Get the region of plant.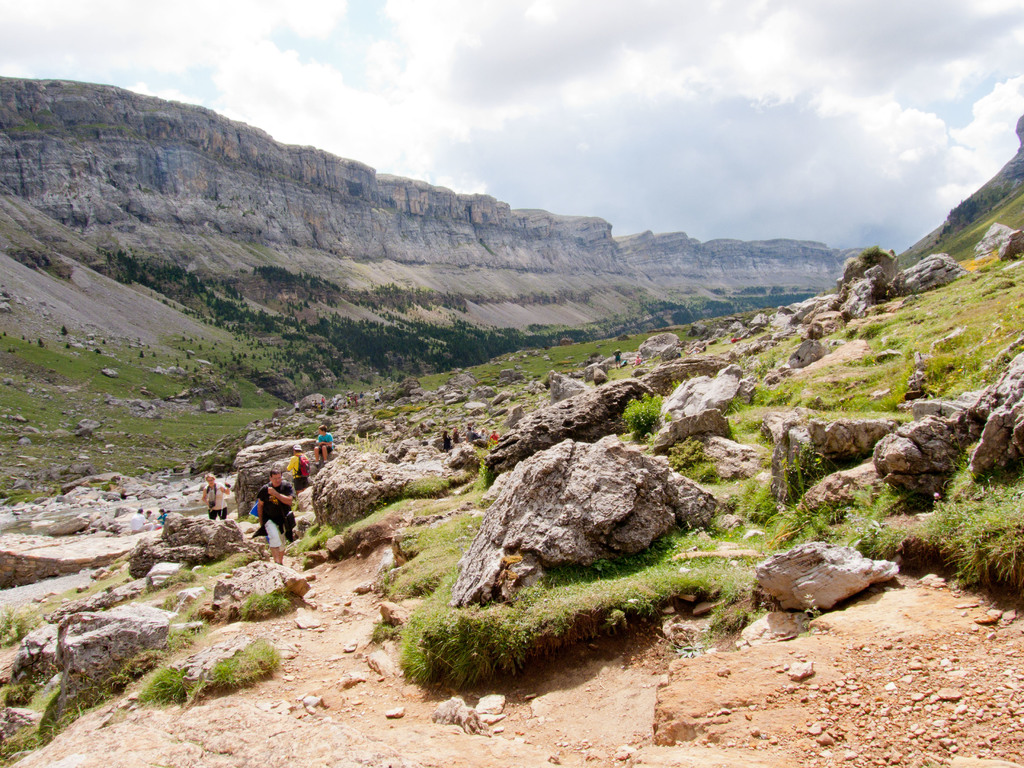
select_region(134, 657, 193, 707).
